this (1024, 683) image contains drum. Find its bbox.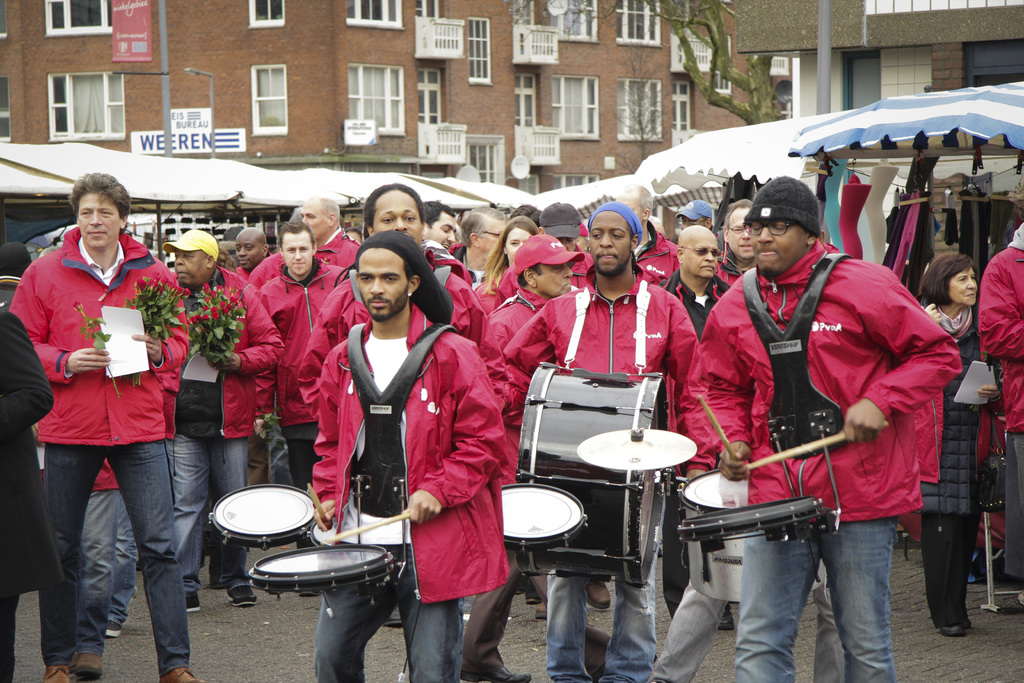
pyautogui.locateOnScreen(680, 493, 838, 584).
